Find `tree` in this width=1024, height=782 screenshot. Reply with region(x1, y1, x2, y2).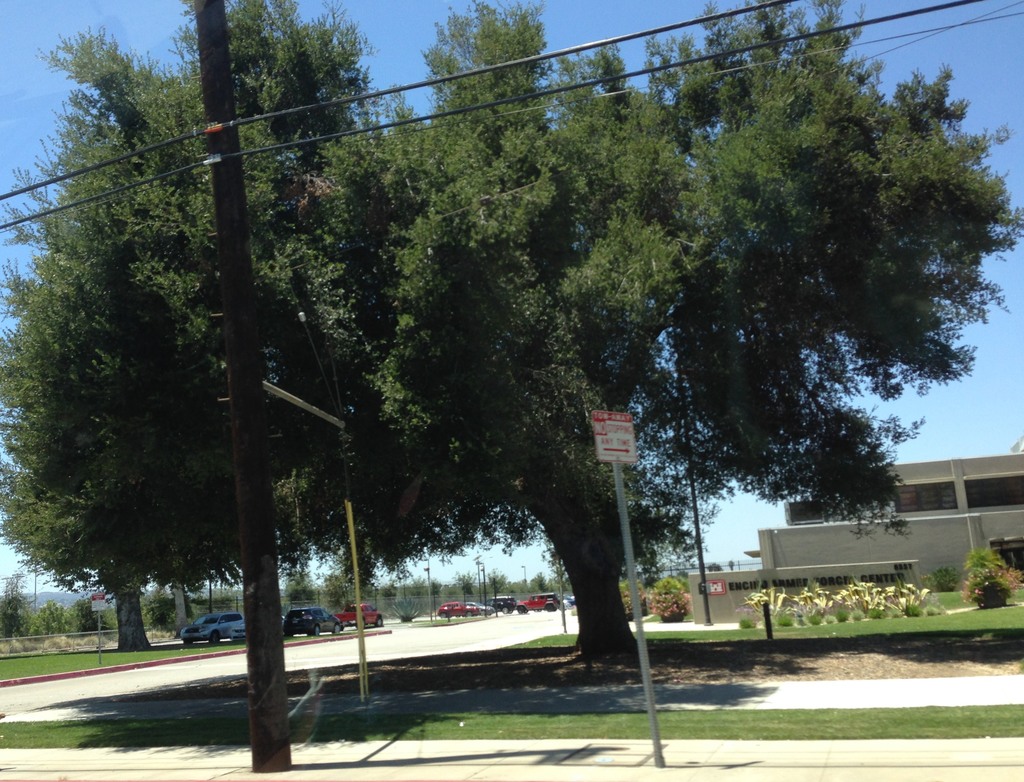
region(0, 0, 1023, 660).
